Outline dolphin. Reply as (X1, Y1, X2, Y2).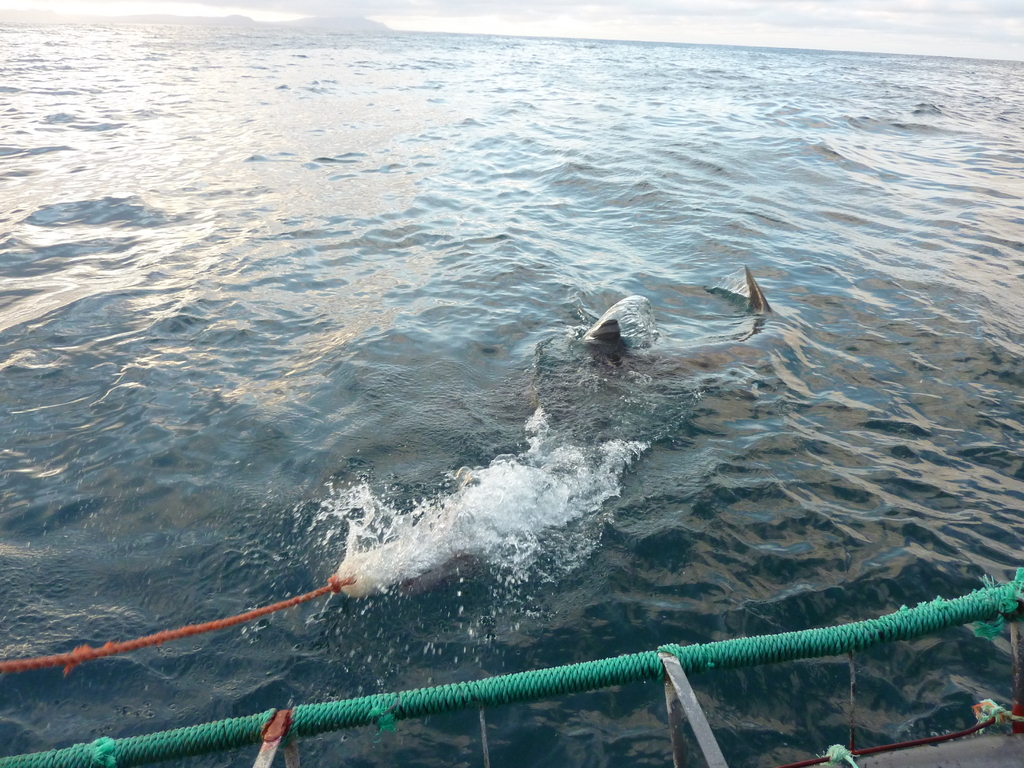
(481, 262, 800, 415).
